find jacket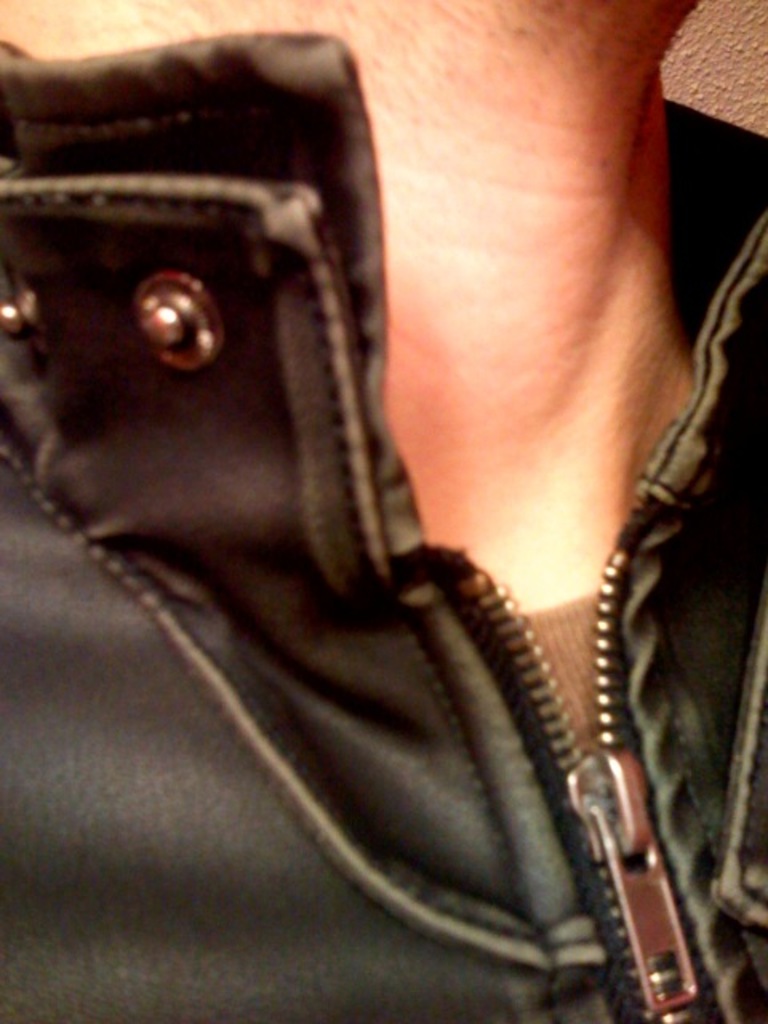
left=0, top=38, right=767, bottom=1023
